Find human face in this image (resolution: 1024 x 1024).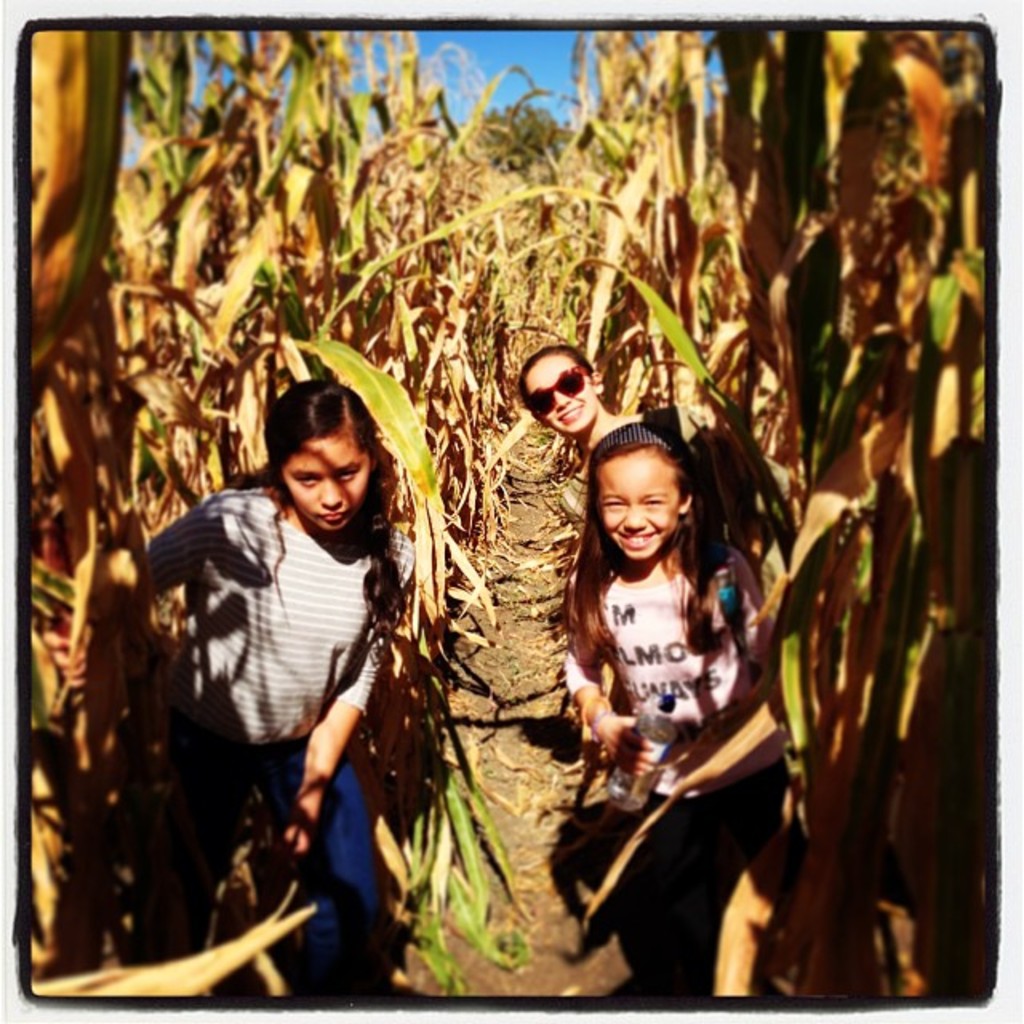
283, 435, 370, 530.
